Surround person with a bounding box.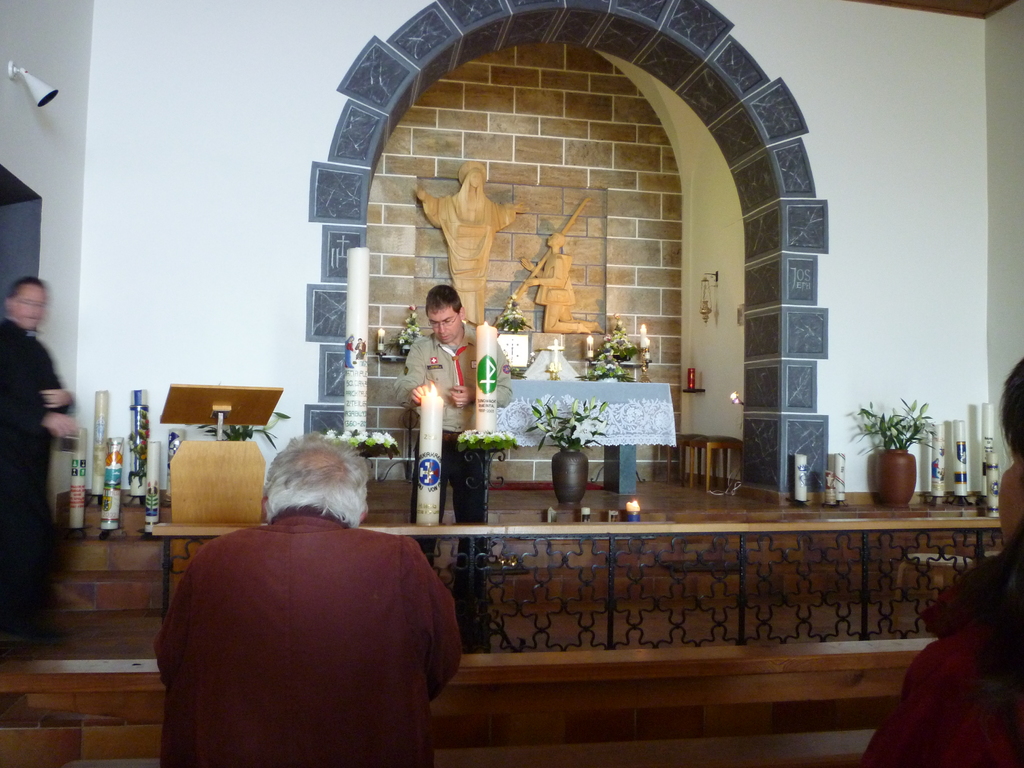
rect(152, 430, 461, 767).
